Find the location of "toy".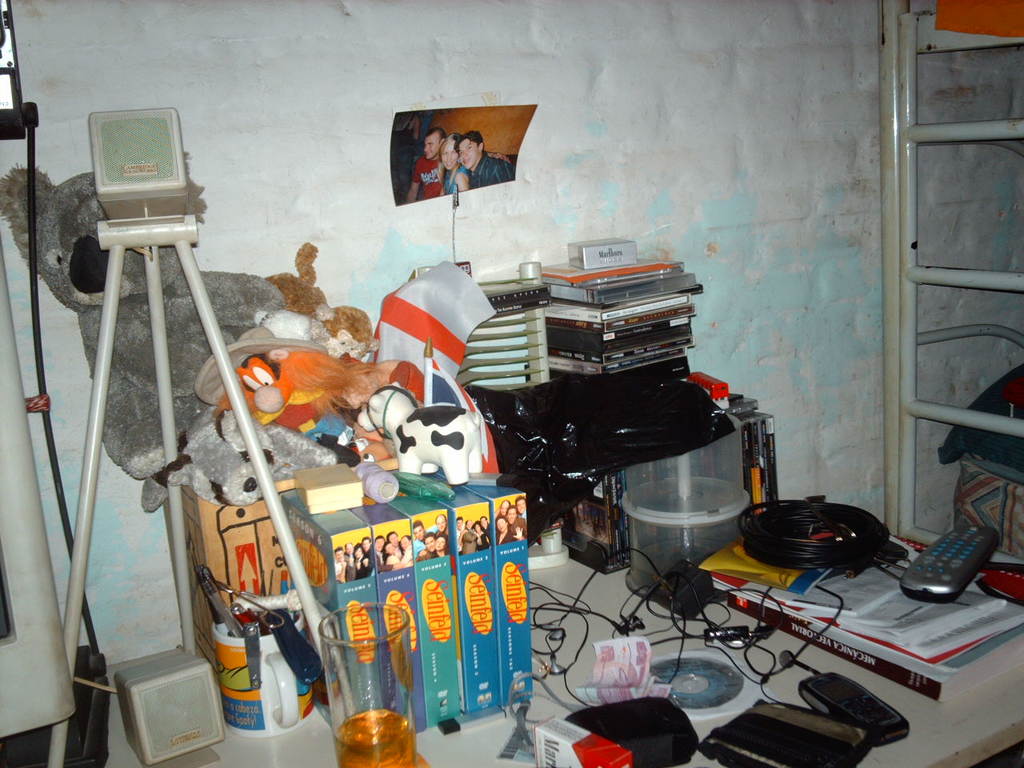
Location: (left=266, top=246, right=378, bottom=360).
